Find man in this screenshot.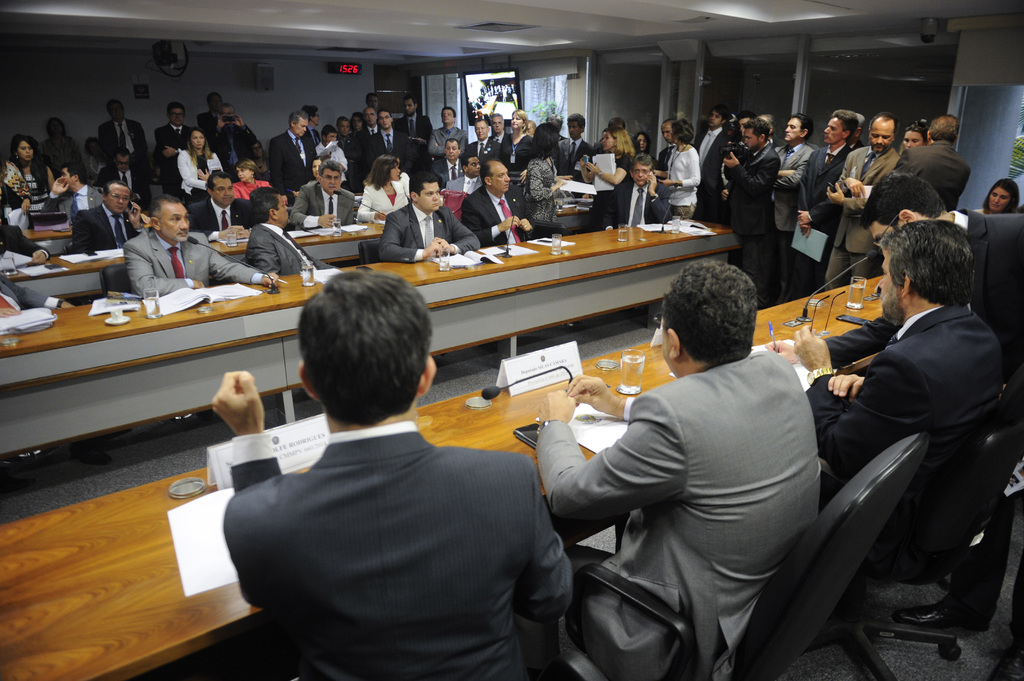
The bounding box for man is box=[218, 104, 259, 181].
